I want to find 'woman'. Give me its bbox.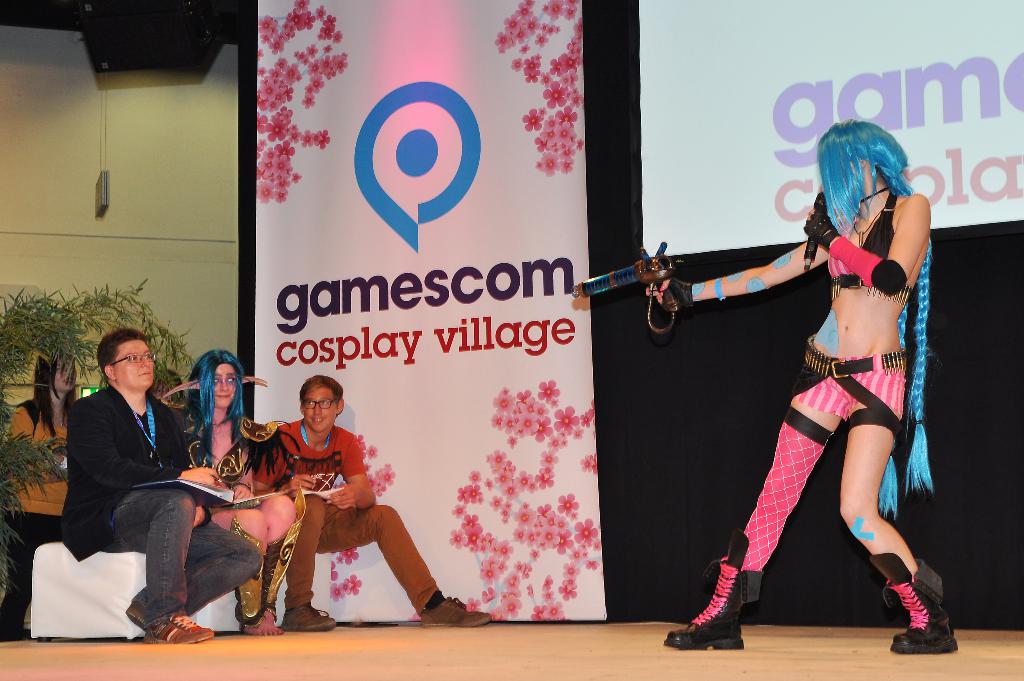
(161,346,308,645).
